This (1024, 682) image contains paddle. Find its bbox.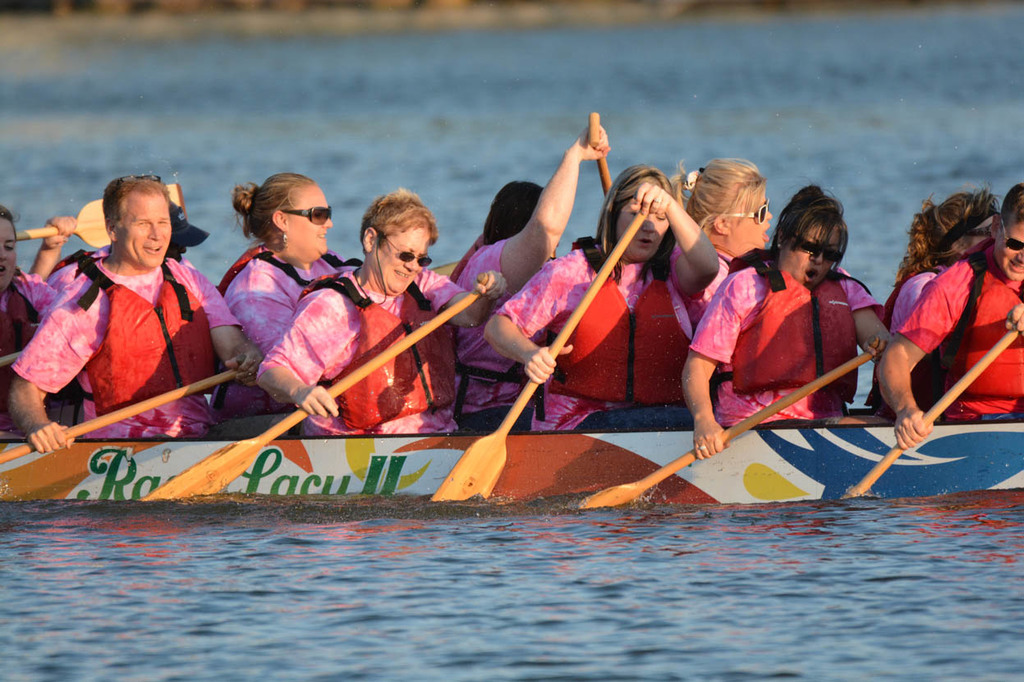
426 214 642 503.
